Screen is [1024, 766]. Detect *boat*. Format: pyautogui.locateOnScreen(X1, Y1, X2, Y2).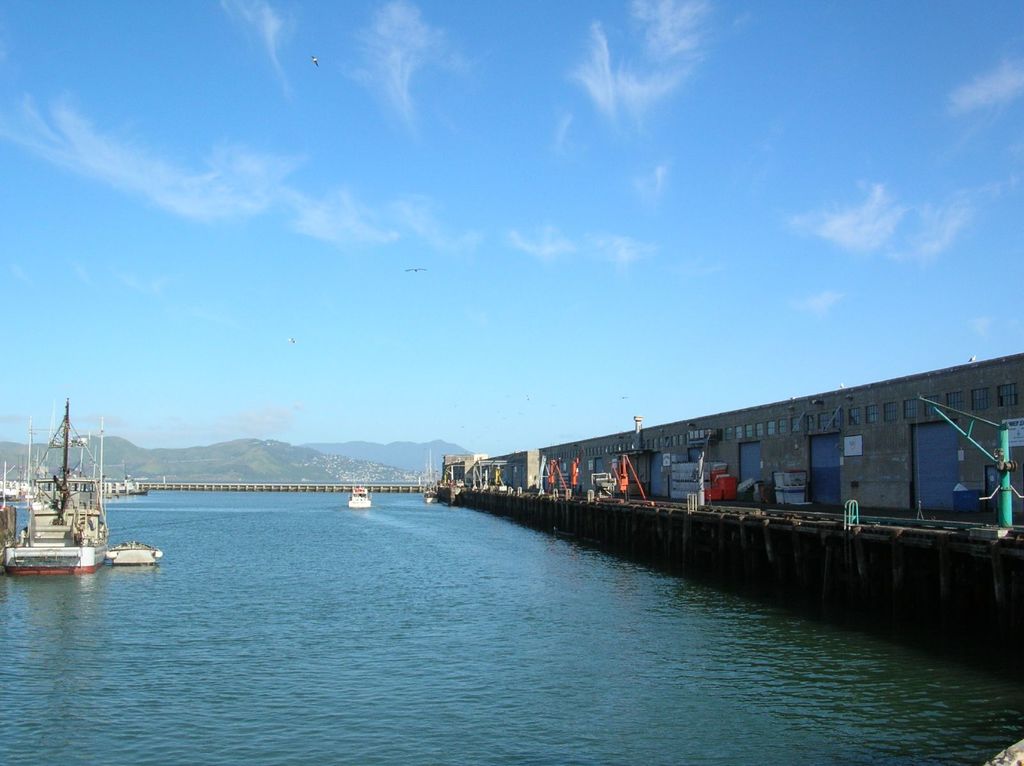
pyautogui.locateOnScreen(103, 536, 159, 571).
